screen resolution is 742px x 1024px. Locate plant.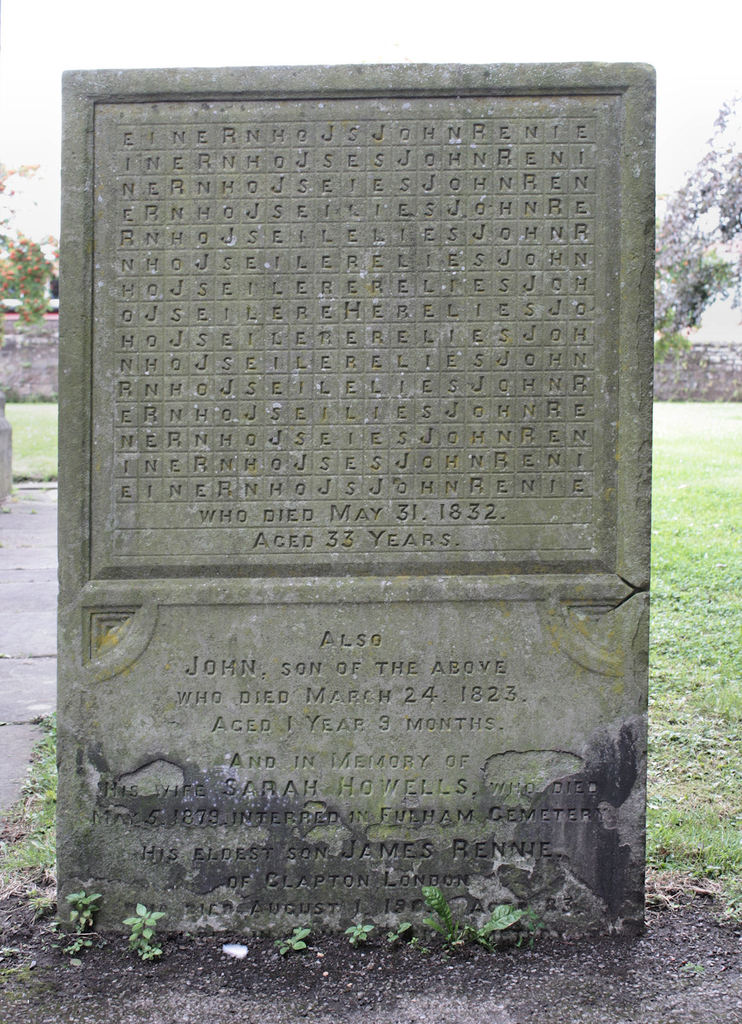
(left=345, top=921, right=386, bottom=951).
